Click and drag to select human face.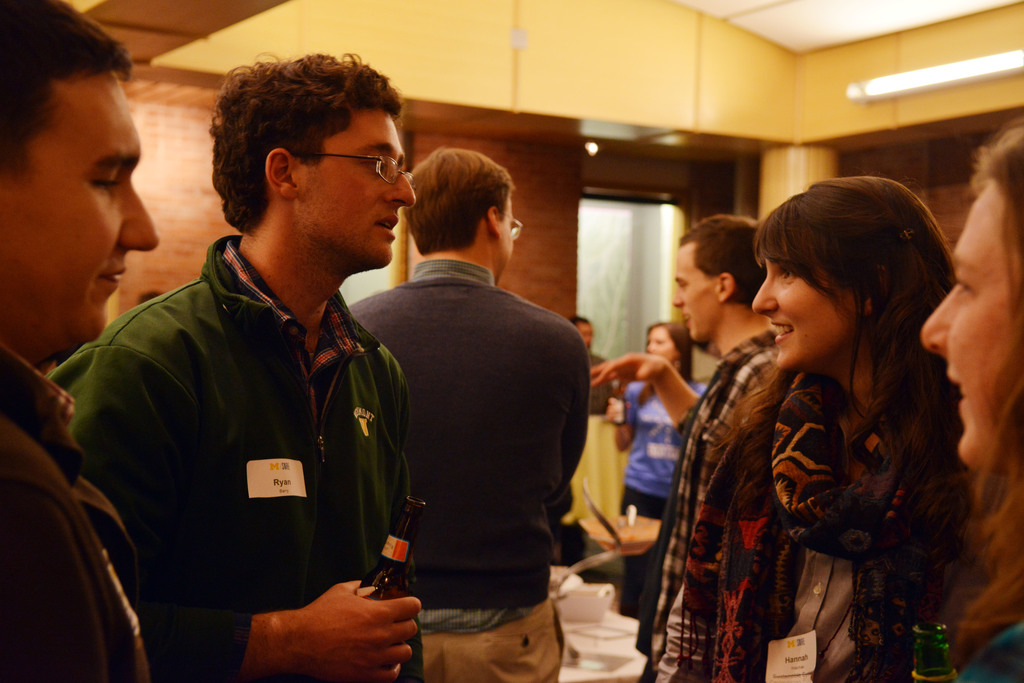
Selection: select_region(669, 245, 717, 340).
